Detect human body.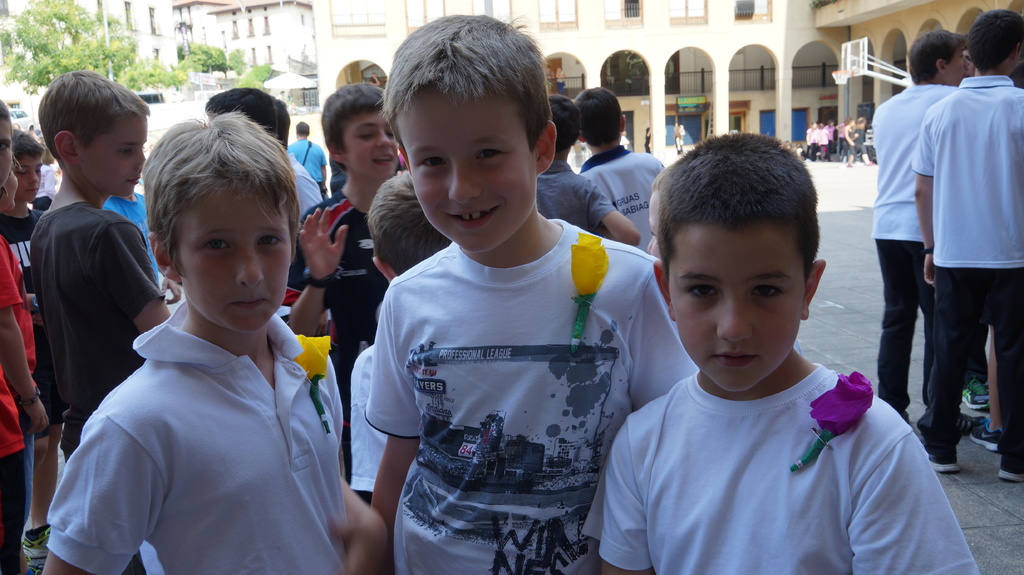
Detected at <region>527, 86, 634, 242</region>.
